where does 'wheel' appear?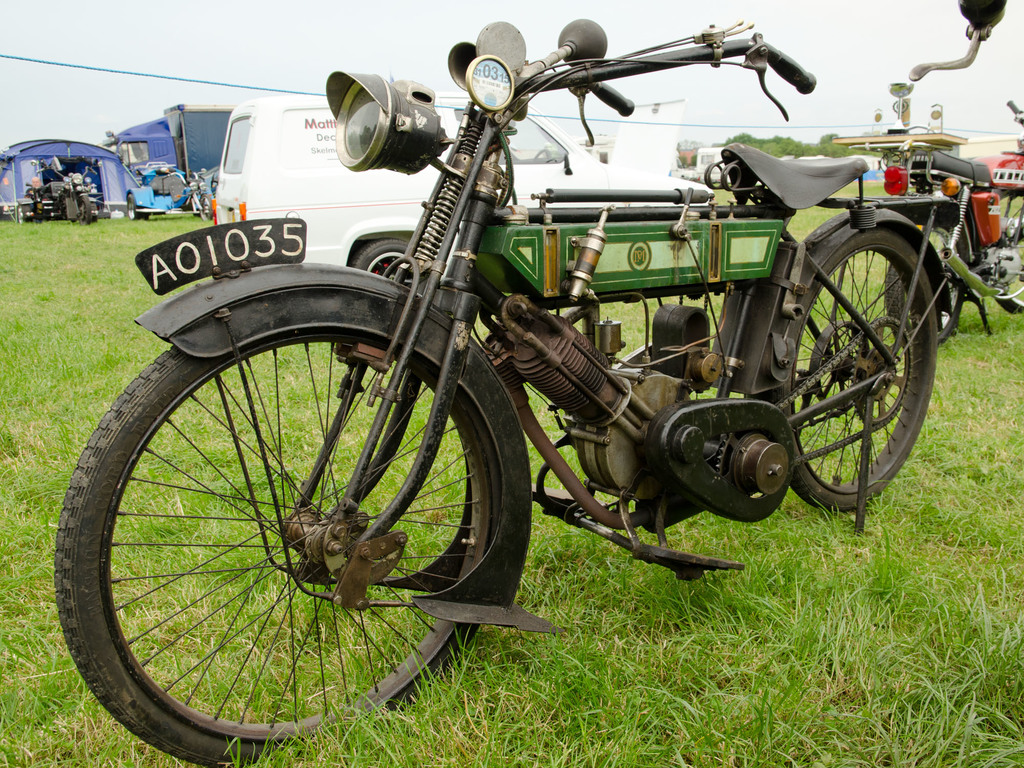
Appears at crop(17, 205, 33, 224).
